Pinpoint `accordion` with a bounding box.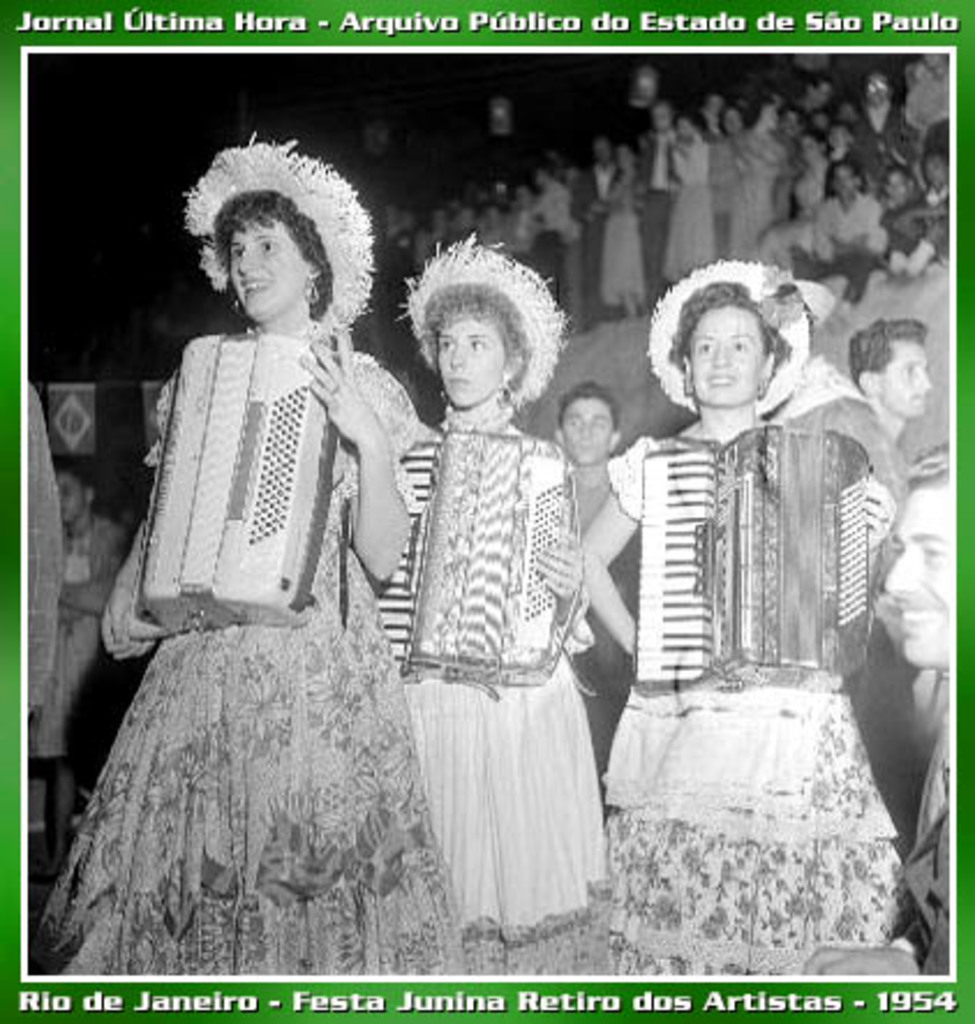
Rect(374, 435, 587, 680).
